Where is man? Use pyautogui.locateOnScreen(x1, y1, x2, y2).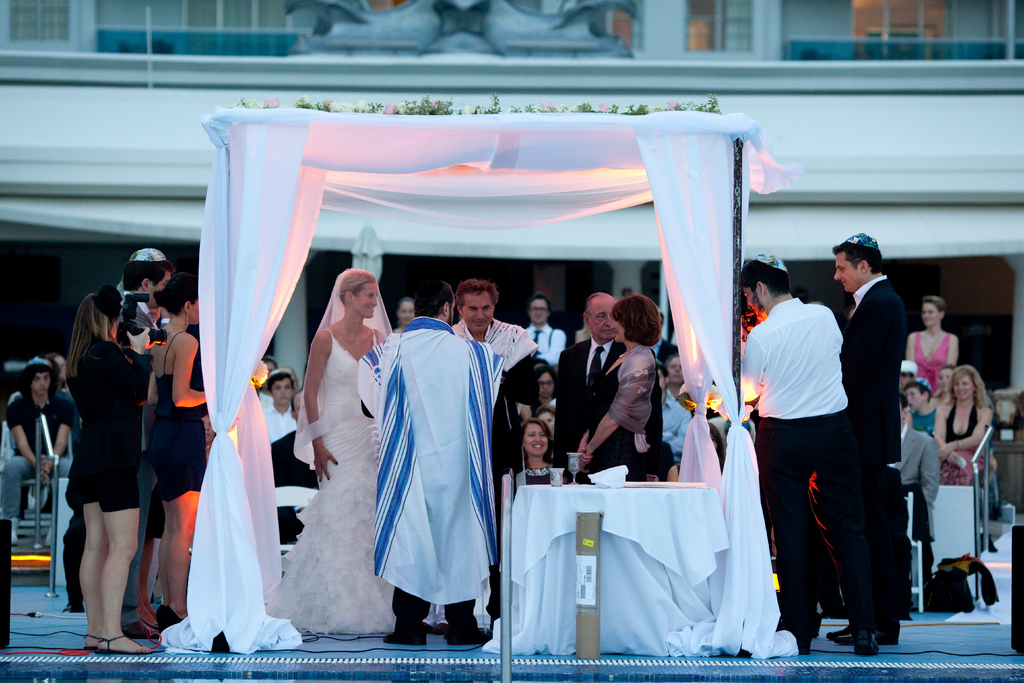
pyautogui.locateOnScreen(552, 292, 626, 483).
